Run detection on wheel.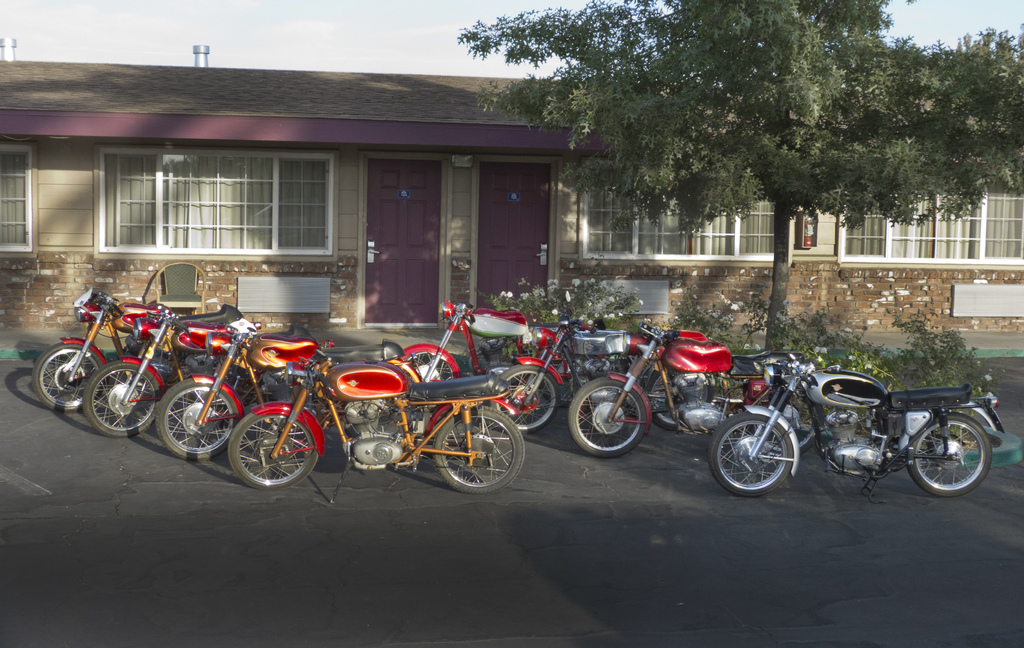
Result: Rect(640, 370, 716, 426).
